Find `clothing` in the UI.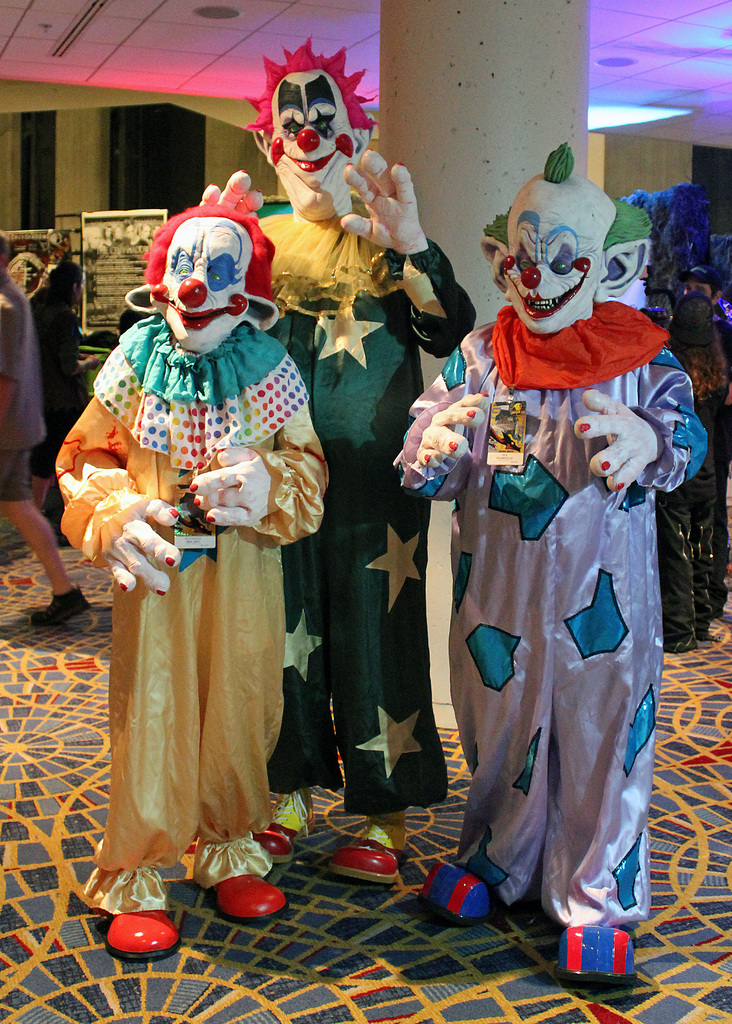
UI element at l=654, t=384, r=726, b=653.
